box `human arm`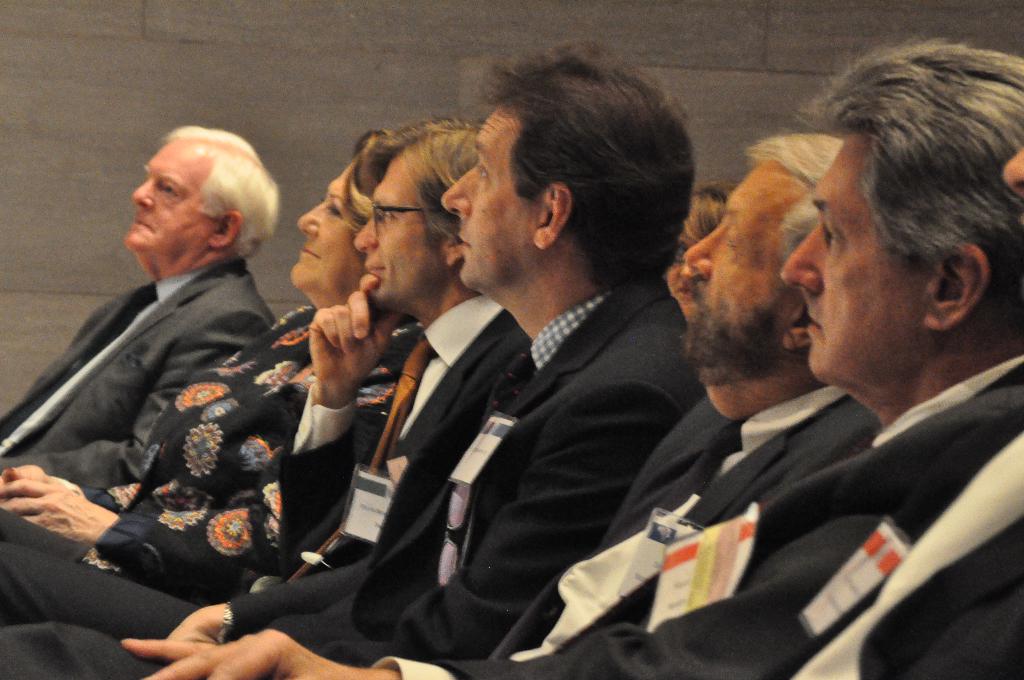
114, 363, 705, 660
